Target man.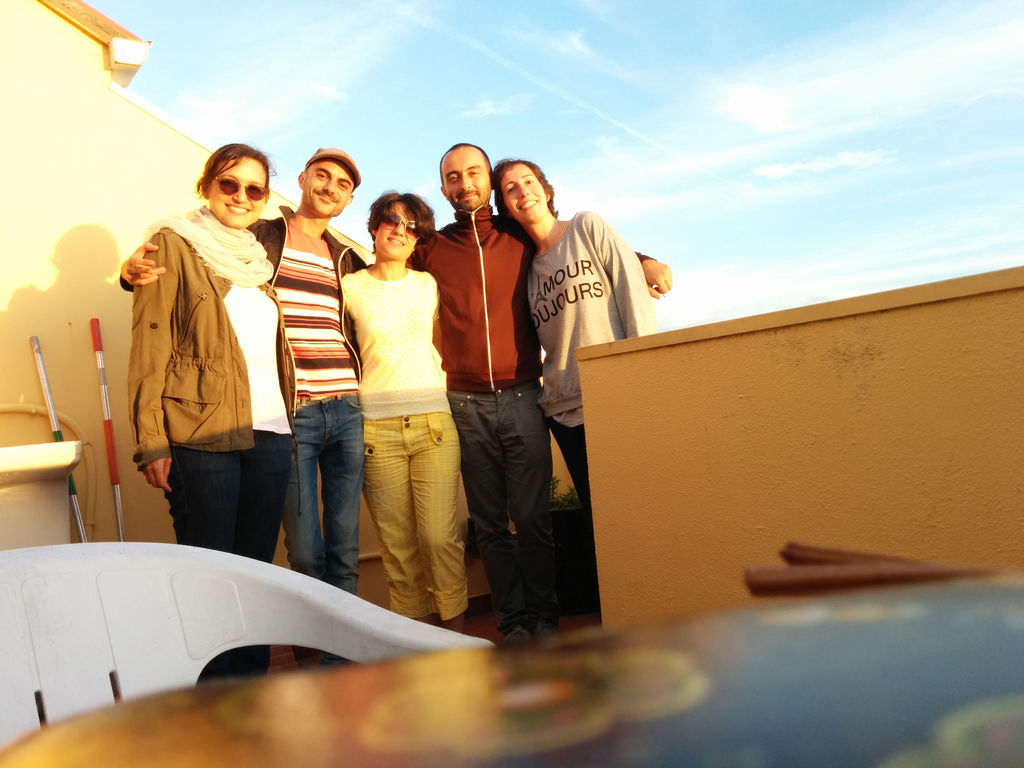
Target region: locate(405, 153, 596, 641).
